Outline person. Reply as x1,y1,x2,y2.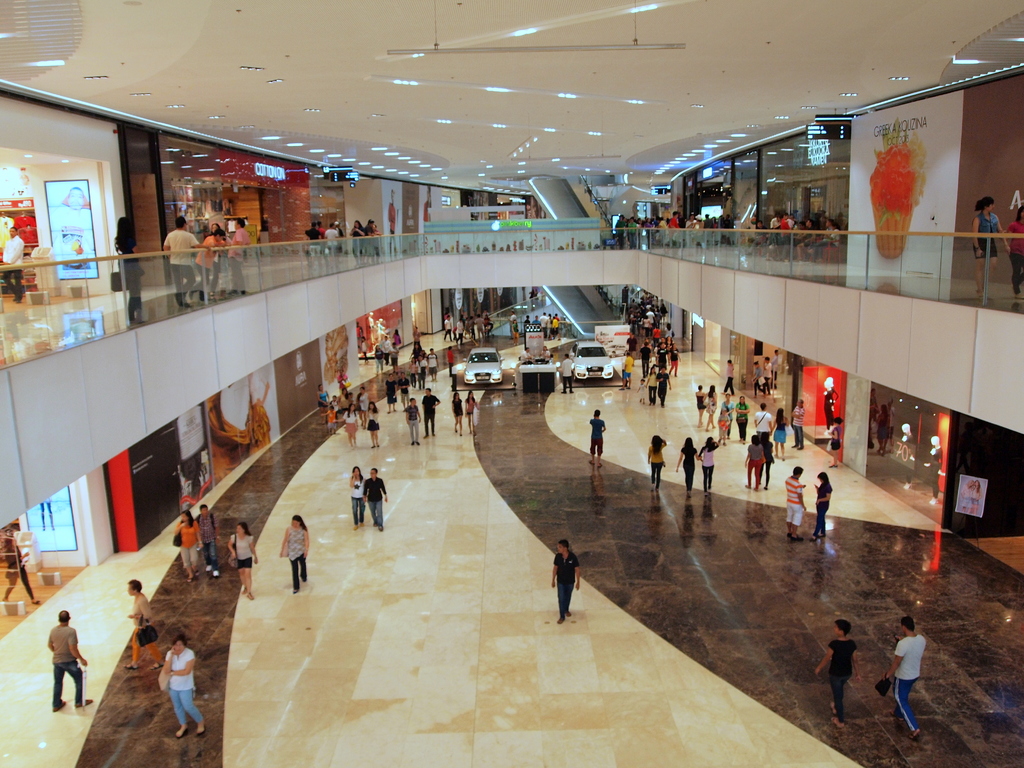
162,634,204,737.
